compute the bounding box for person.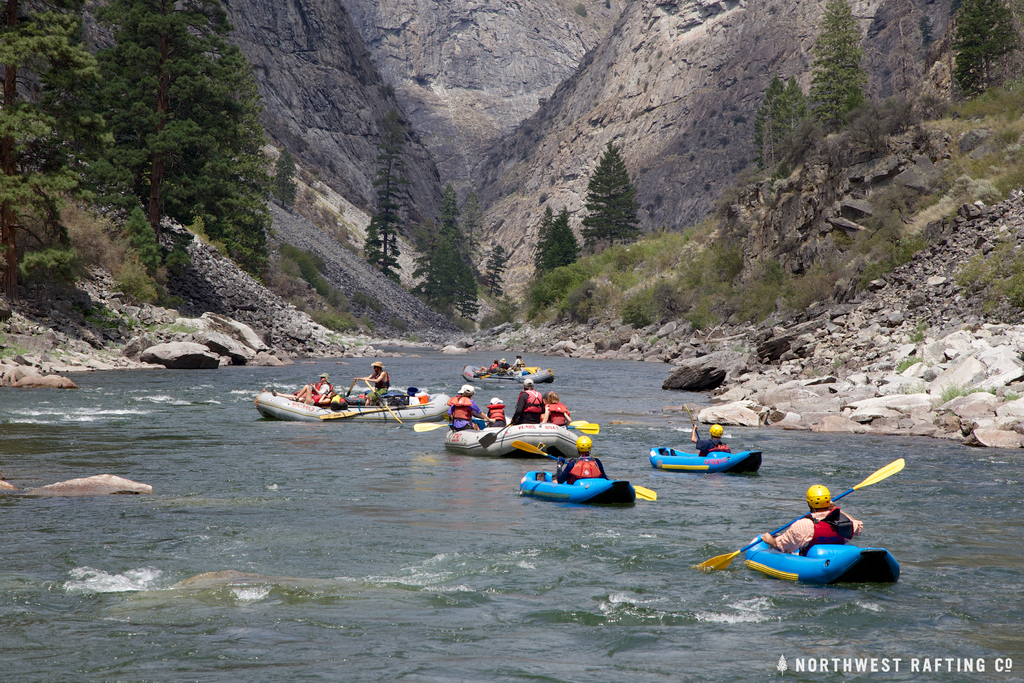
(273,383,349,406).
